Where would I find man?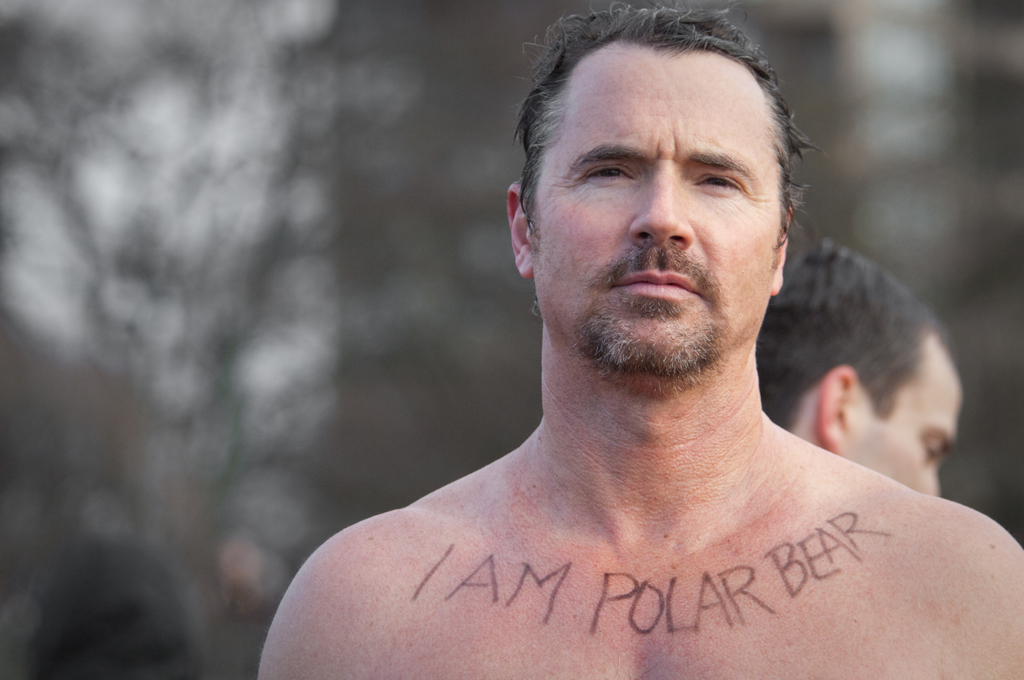
At (left=756, top=236, right=964, bottom=499).
